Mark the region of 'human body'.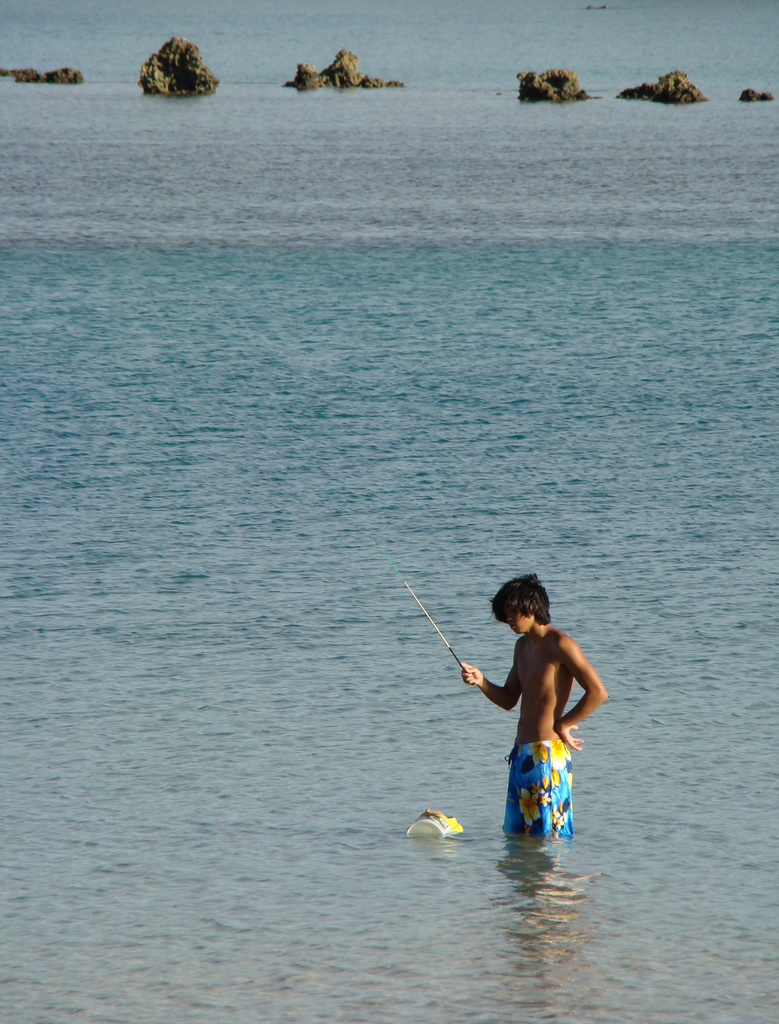
Region: (x1=443, y1=587, x2=617, y2=858).
